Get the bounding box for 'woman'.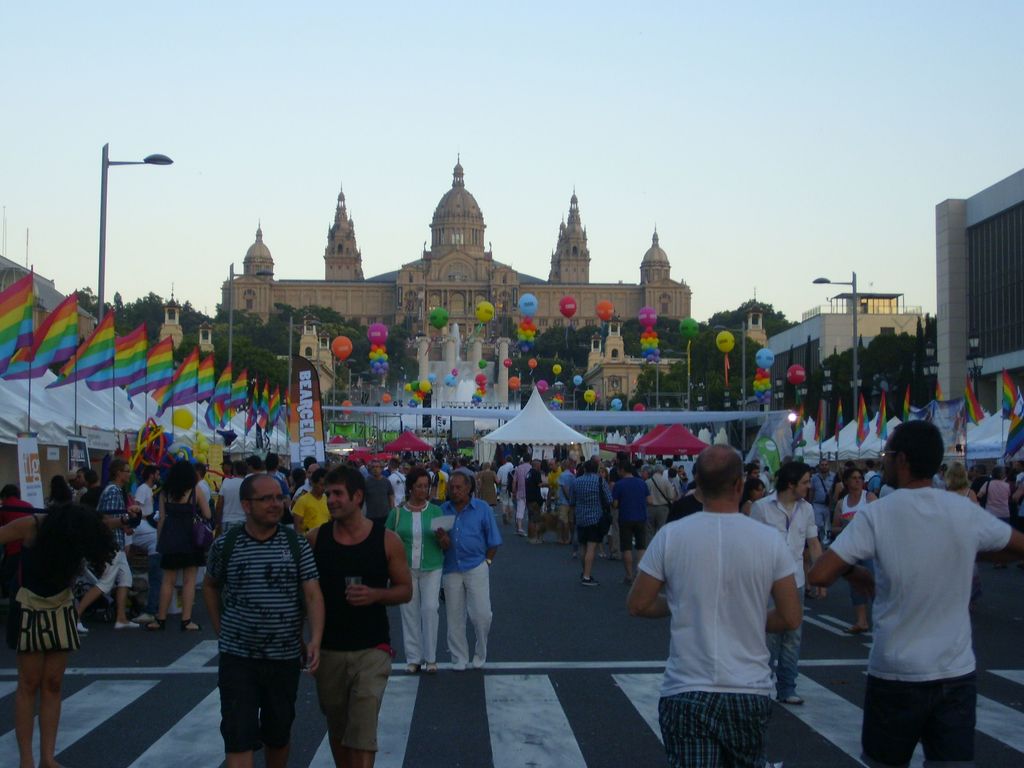
bbox(42, 472, 77, 516).
